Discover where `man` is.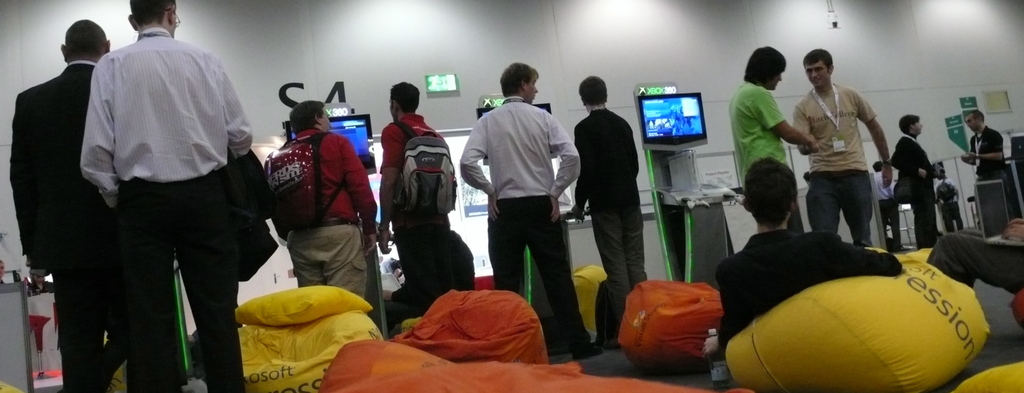
Discovered at (x1=715, y1=156, x2=902, y2=333).
